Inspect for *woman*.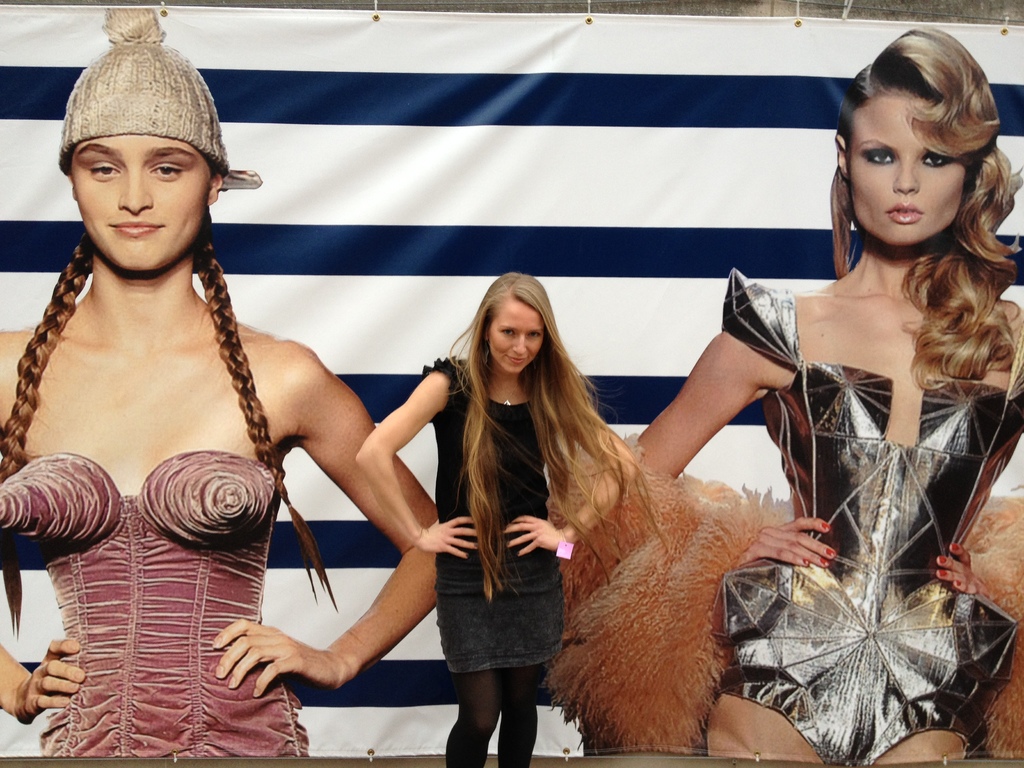
Inspection: Rect(15, 45, 441, 744).
